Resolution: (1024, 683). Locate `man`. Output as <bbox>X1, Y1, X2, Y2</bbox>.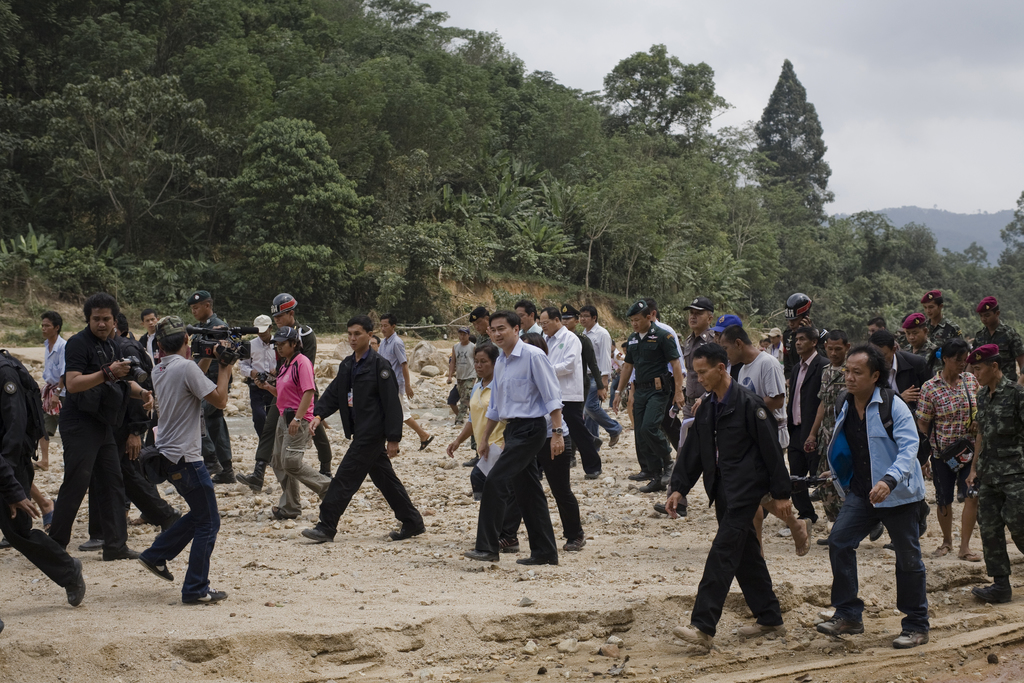
<bbox>650, 292, 722, 519</bbox>.
